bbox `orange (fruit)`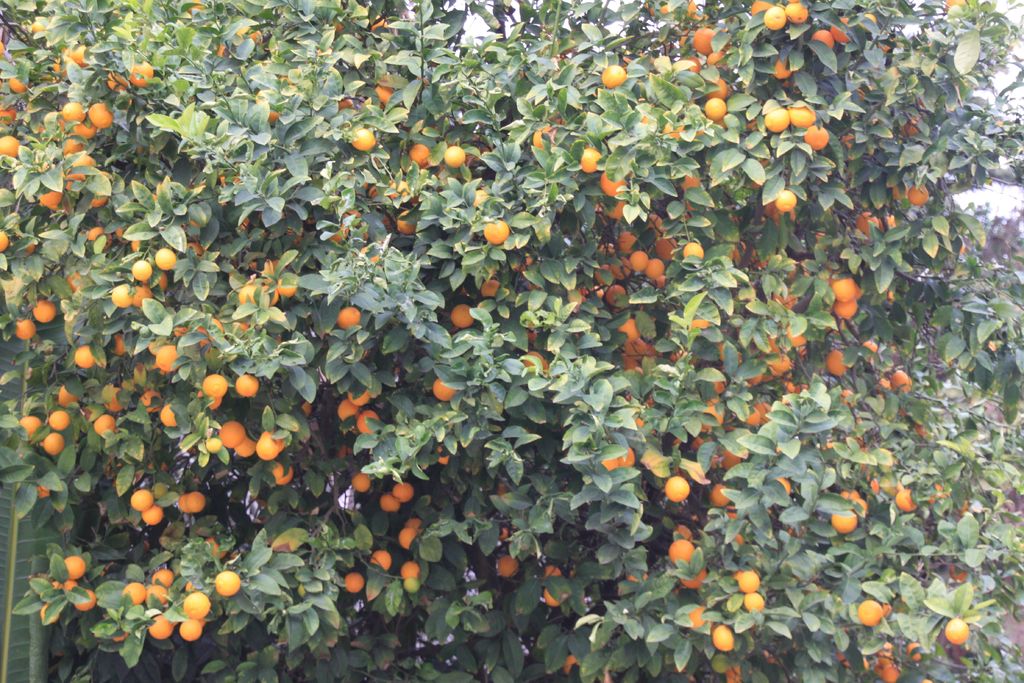
x1=399, y1=561, x2=415, y2=579
